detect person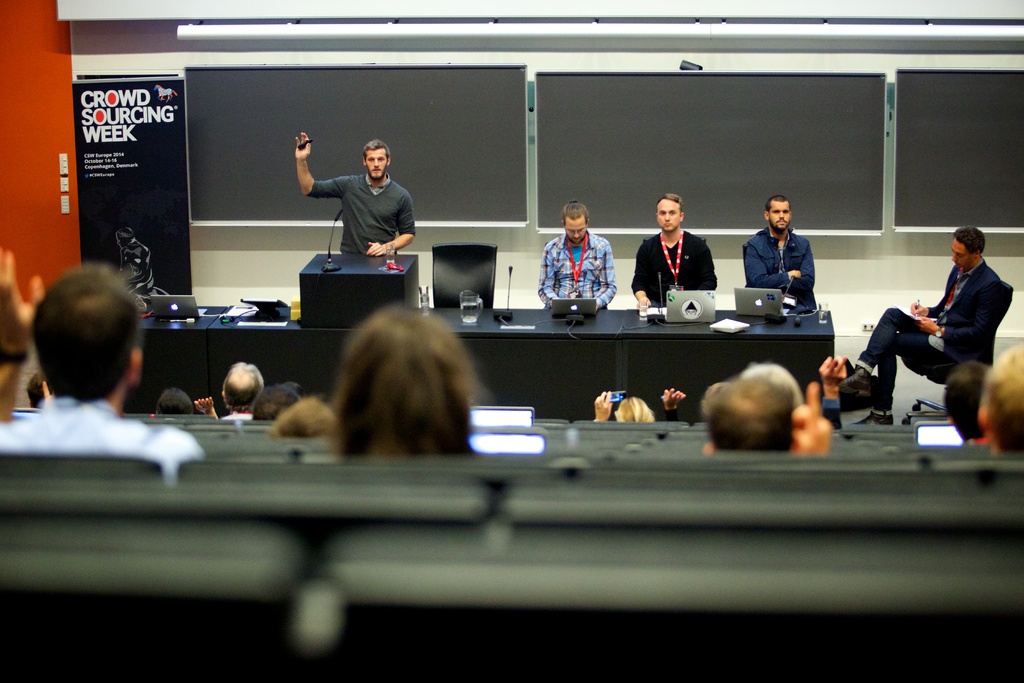
0/264/198/488
